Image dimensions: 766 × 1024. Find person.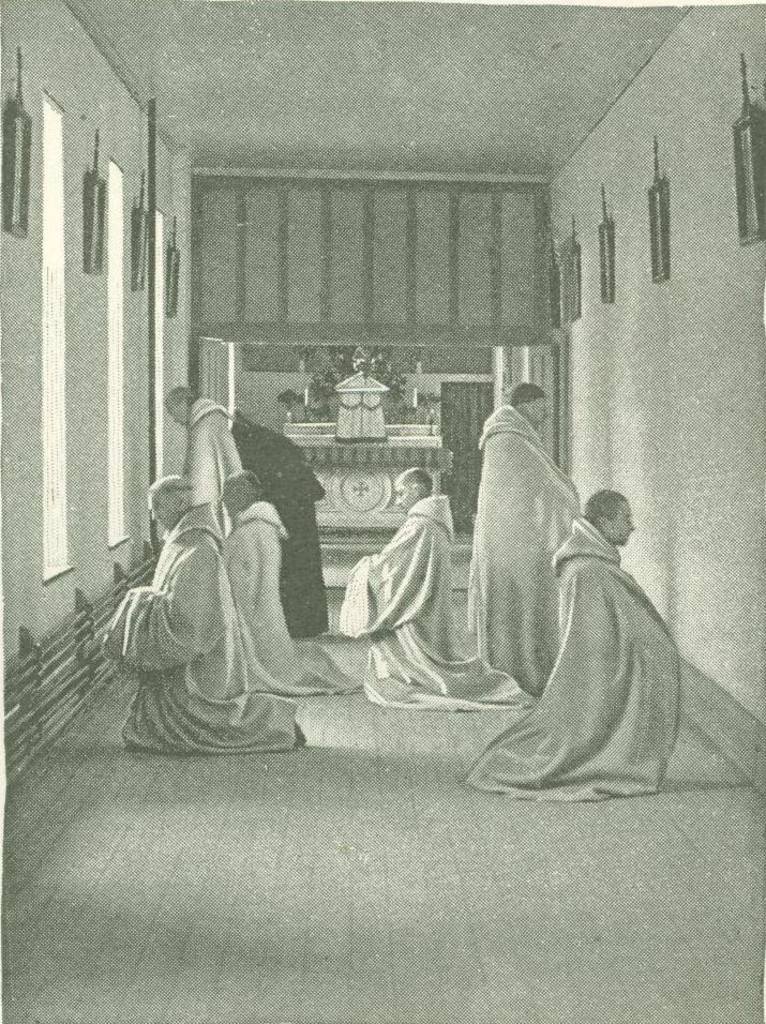
471,379,585,696.
